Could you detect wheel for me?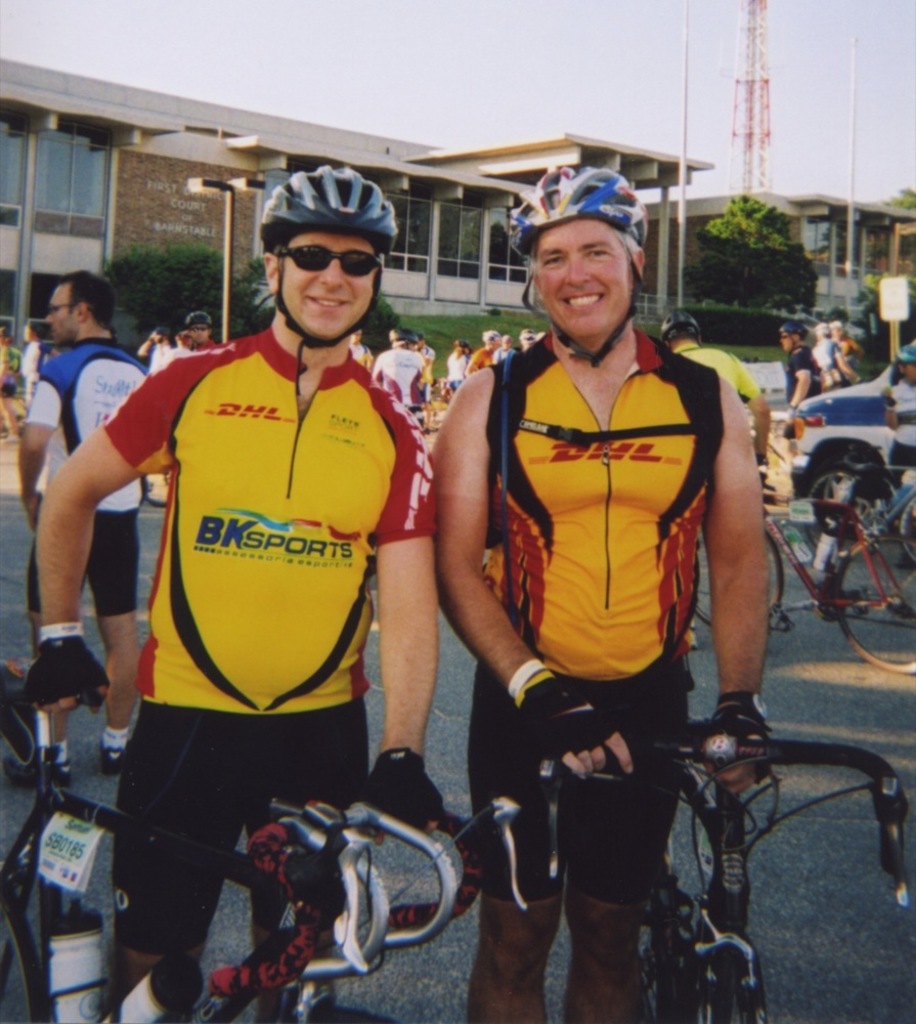
Detection result: {"x1": 699, "y1": 523, "x2": 785, "y2": 634}.
